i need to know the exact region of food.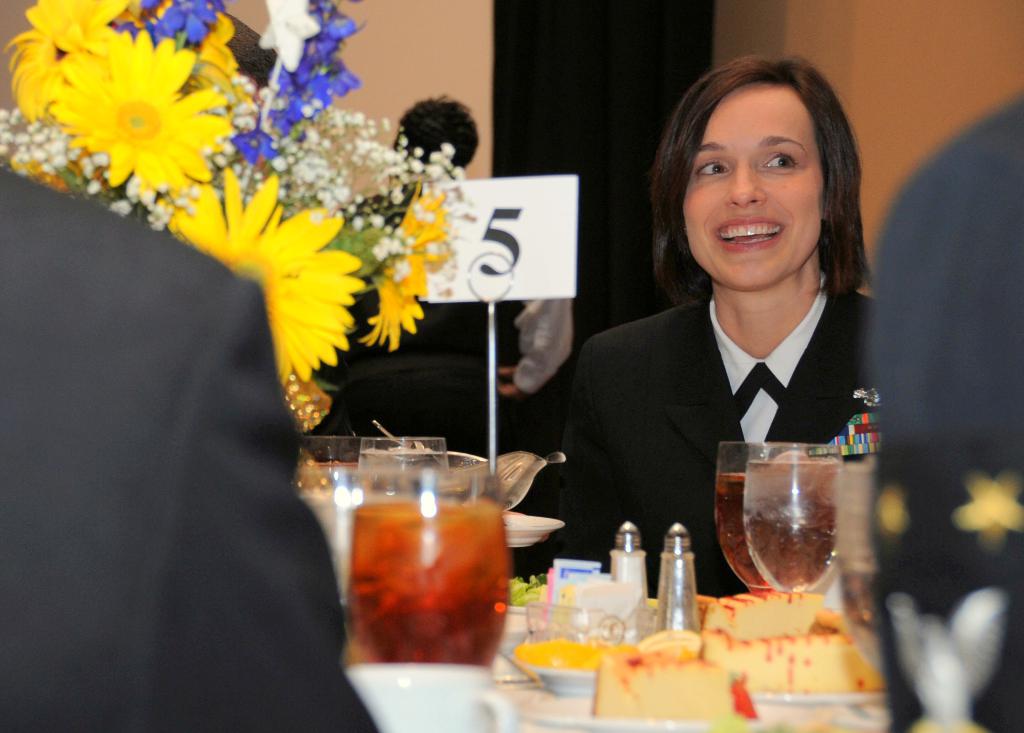
Region: pyautogui.locateOnScreen(514, 636, 615, 675).
